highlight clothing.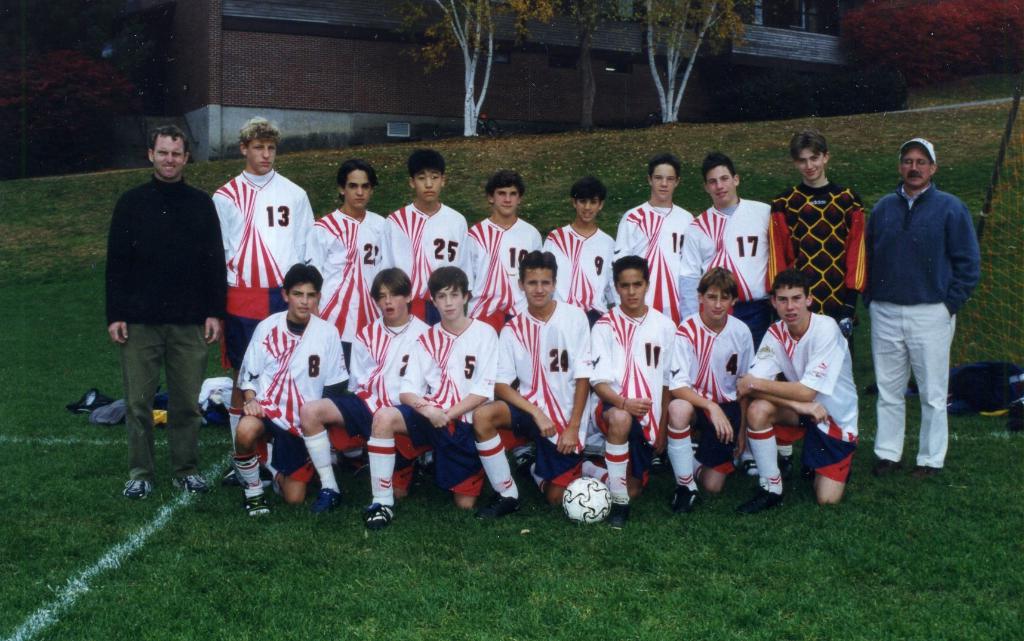
Highlighted region: [676, 314, 755, 476].
